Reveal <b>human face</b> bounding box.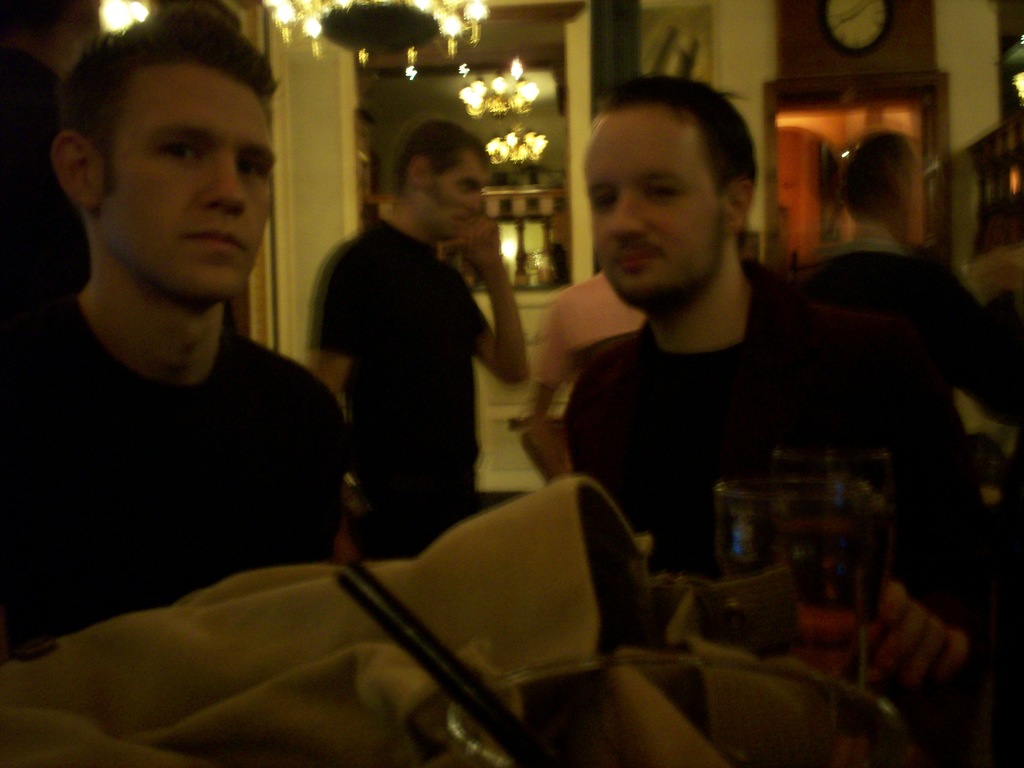
Revealed: Rect(100, 83, 276, 308).
